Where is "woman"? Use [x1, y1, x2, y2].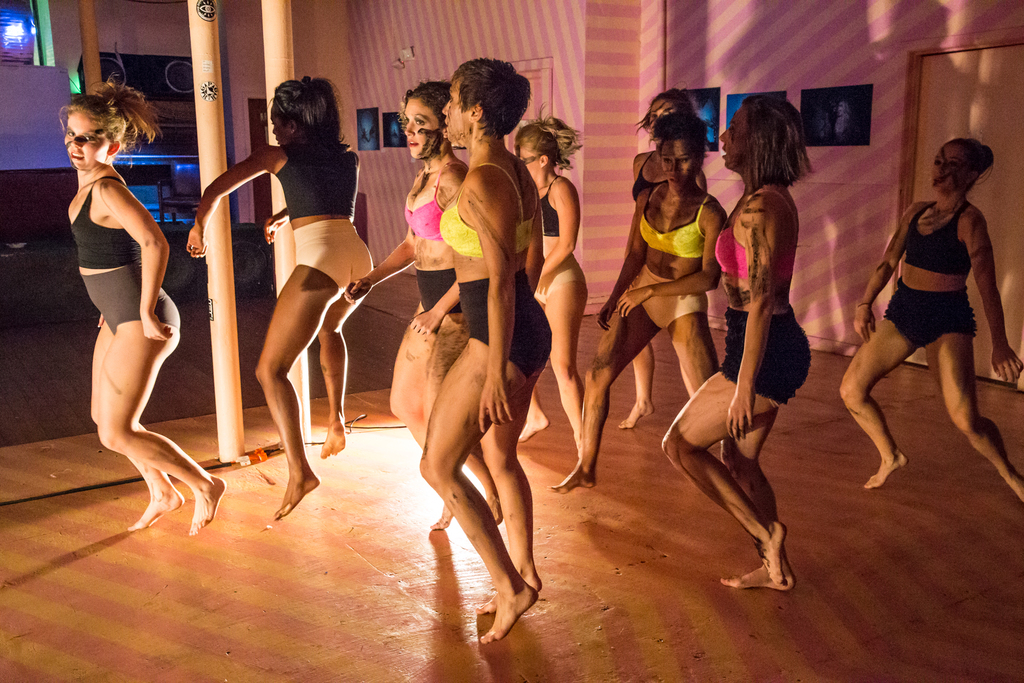
[547, 112, 721, 496].
